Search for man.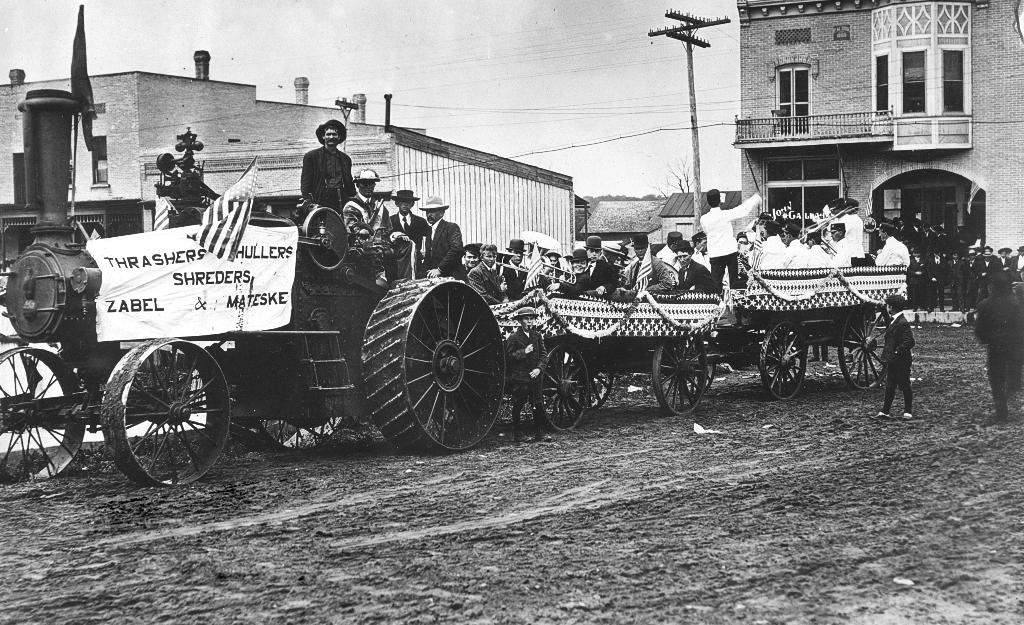
Found at (693, 186, 764, 282).
